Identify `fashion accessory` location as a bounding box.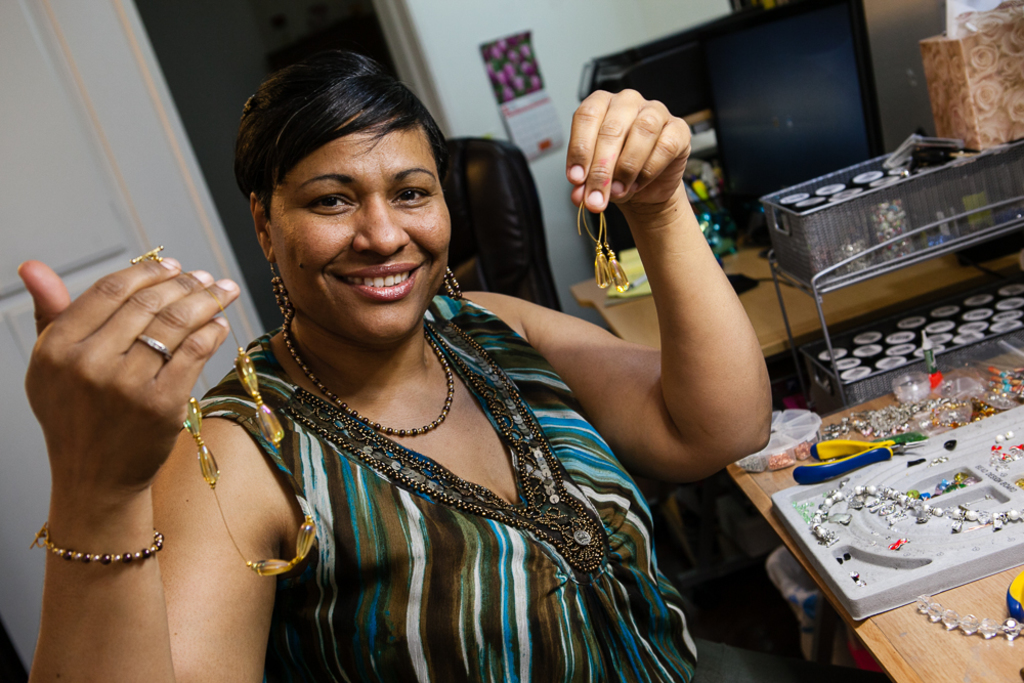
region(262, 258, 291, 321).
